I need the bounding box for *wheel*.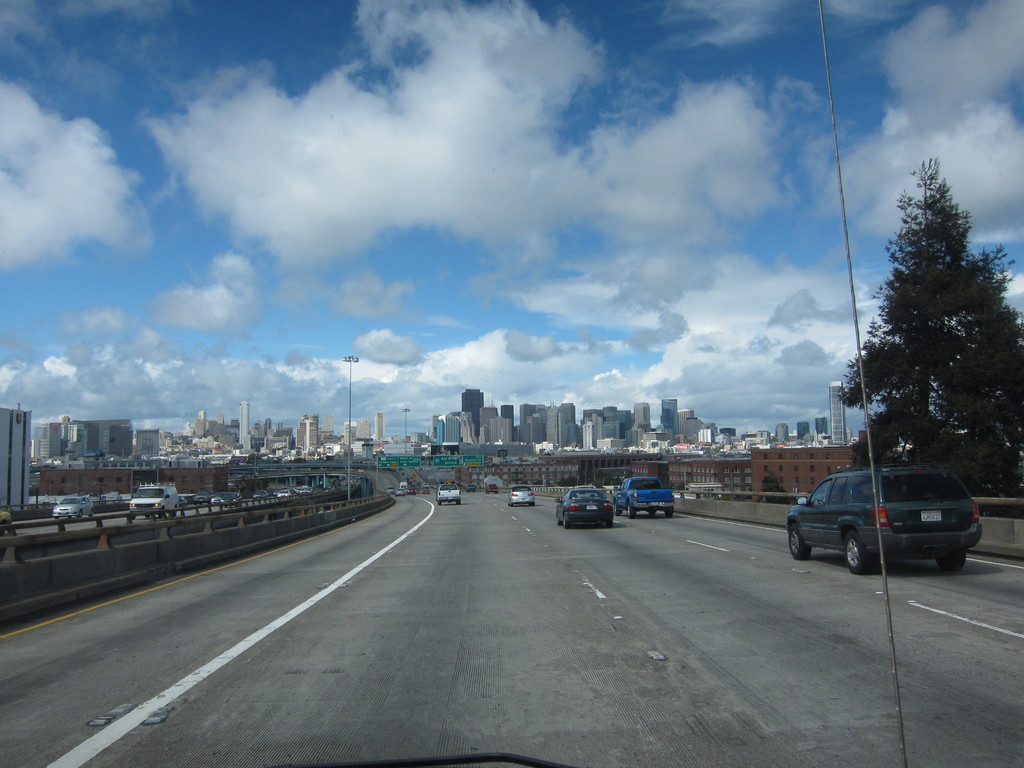
Here it is: left=664, top=508, right=673, bottom=520.
